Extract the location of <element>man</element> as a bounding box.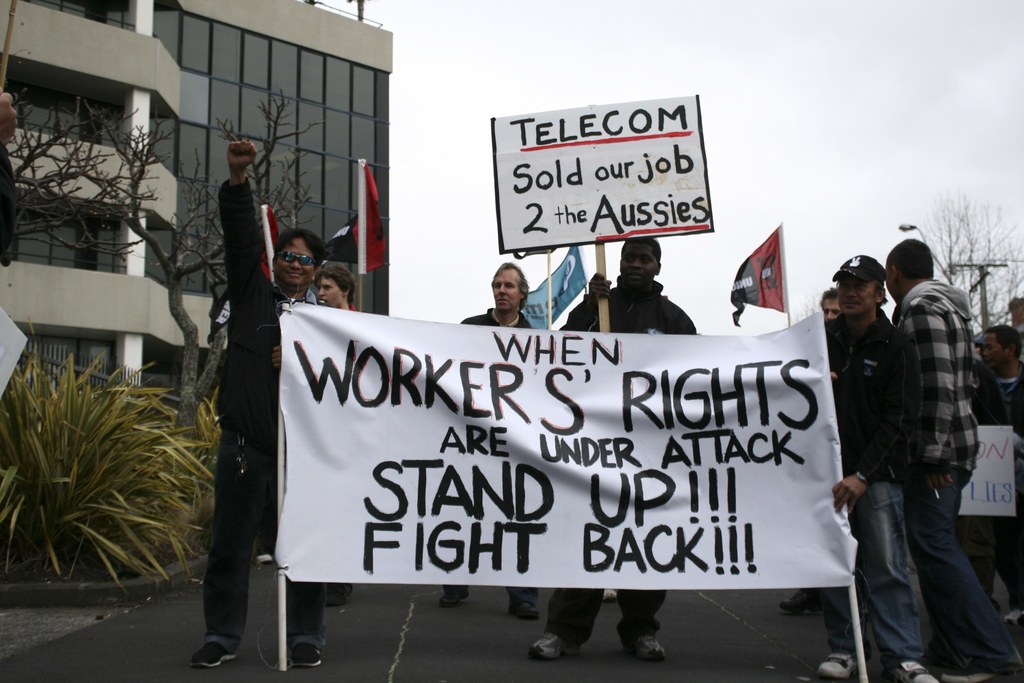
pyautogui.locateOnScreen(184, 139, 331, 667).
